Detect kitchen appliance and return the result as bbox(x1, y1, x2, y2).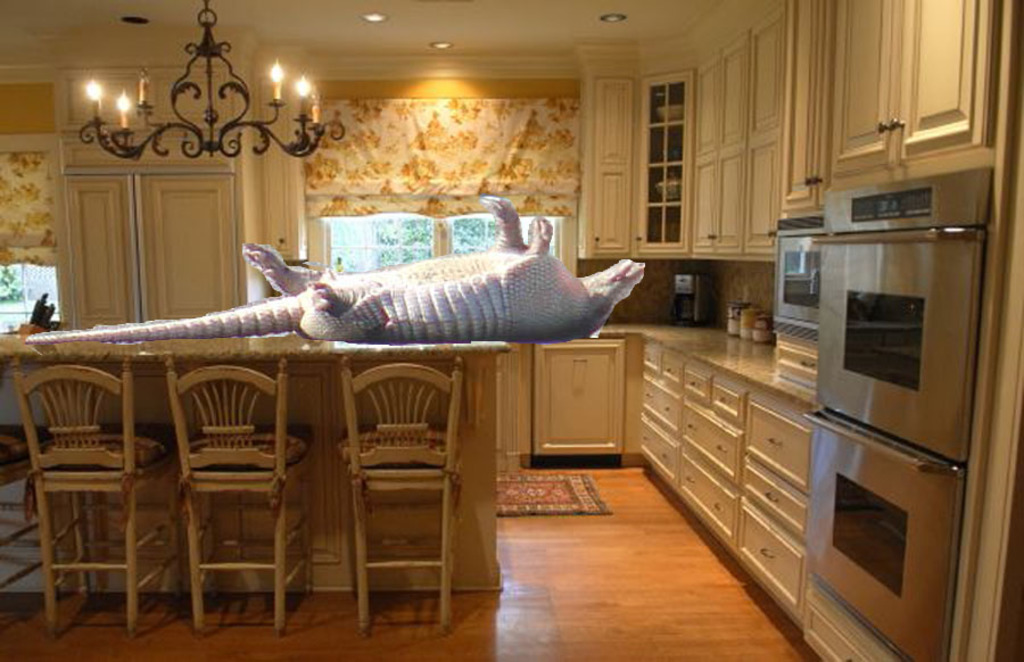
bbox(725, 300, 736, 337).
